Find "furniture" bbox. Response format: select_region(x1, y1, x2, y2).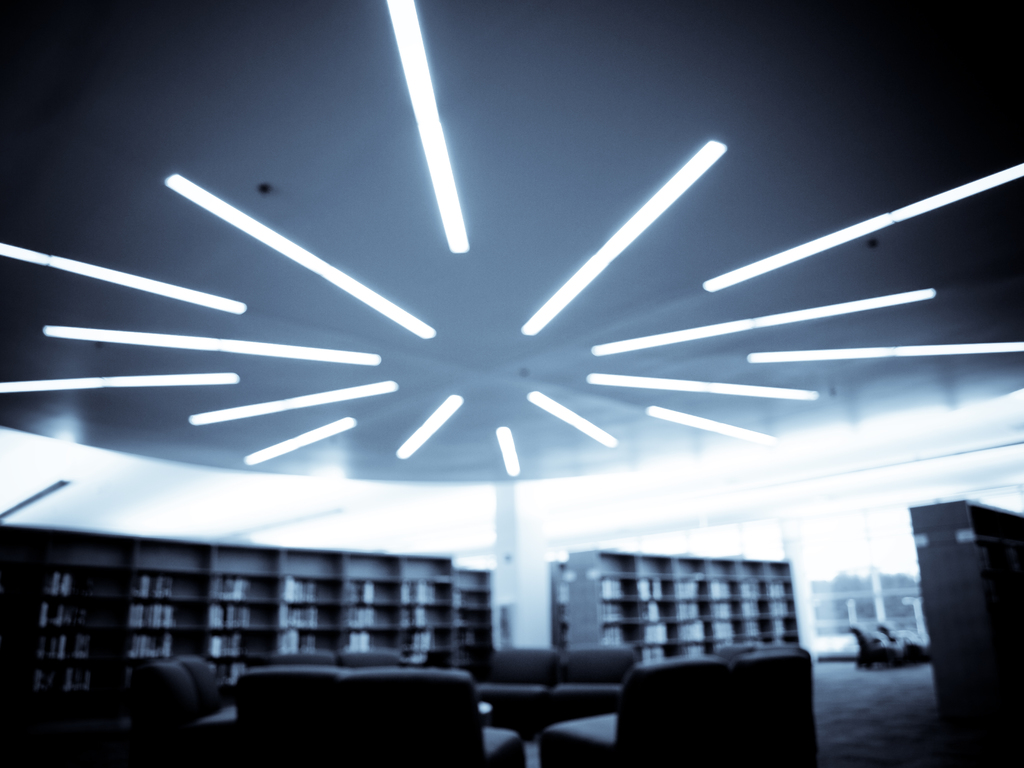
select_region(479, 641, 644, 739).
